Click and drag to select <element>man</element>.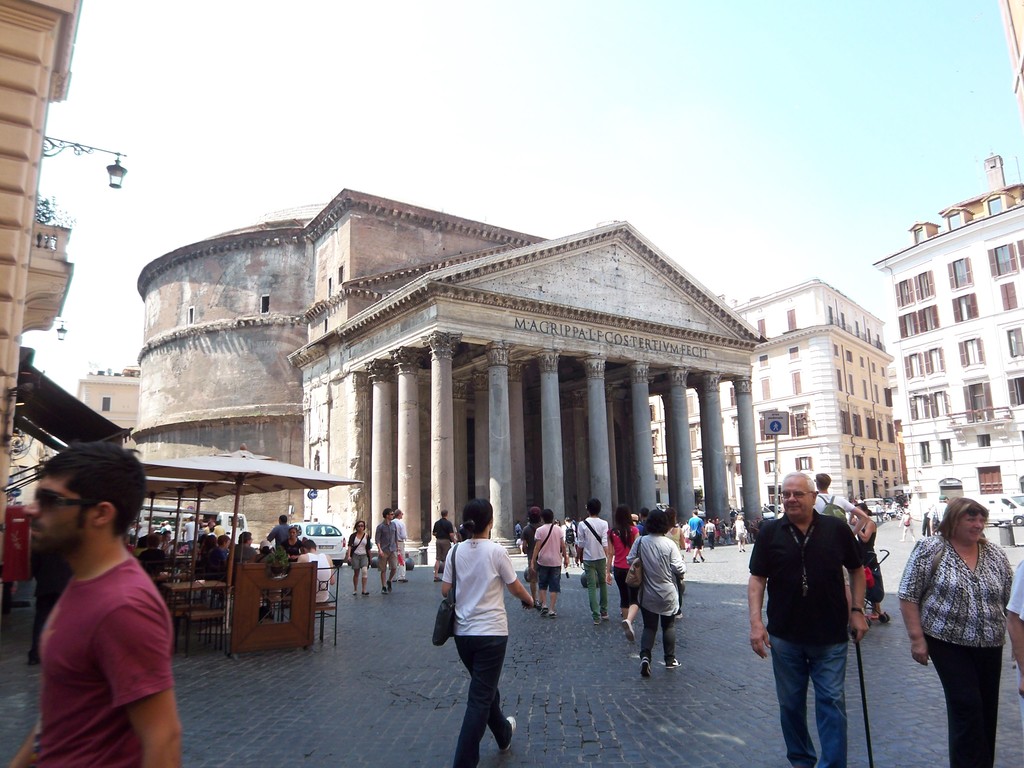
Selection: x1=233, y1=532, x2=255, y2=562.
